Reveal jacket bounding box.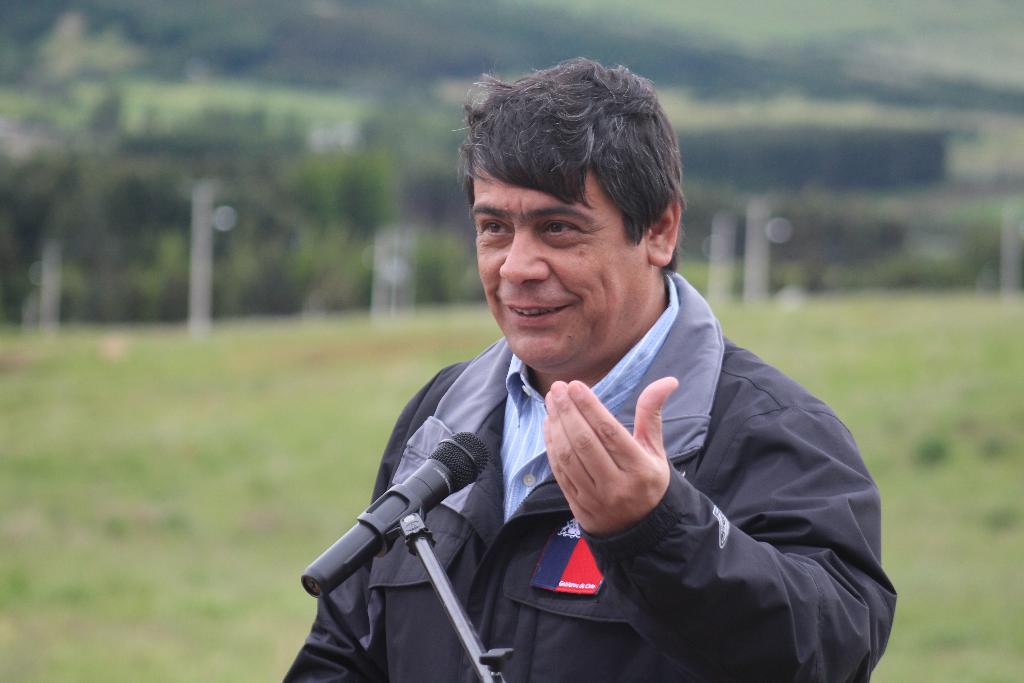
Revealed: detection(268, 227, 893, 682).
